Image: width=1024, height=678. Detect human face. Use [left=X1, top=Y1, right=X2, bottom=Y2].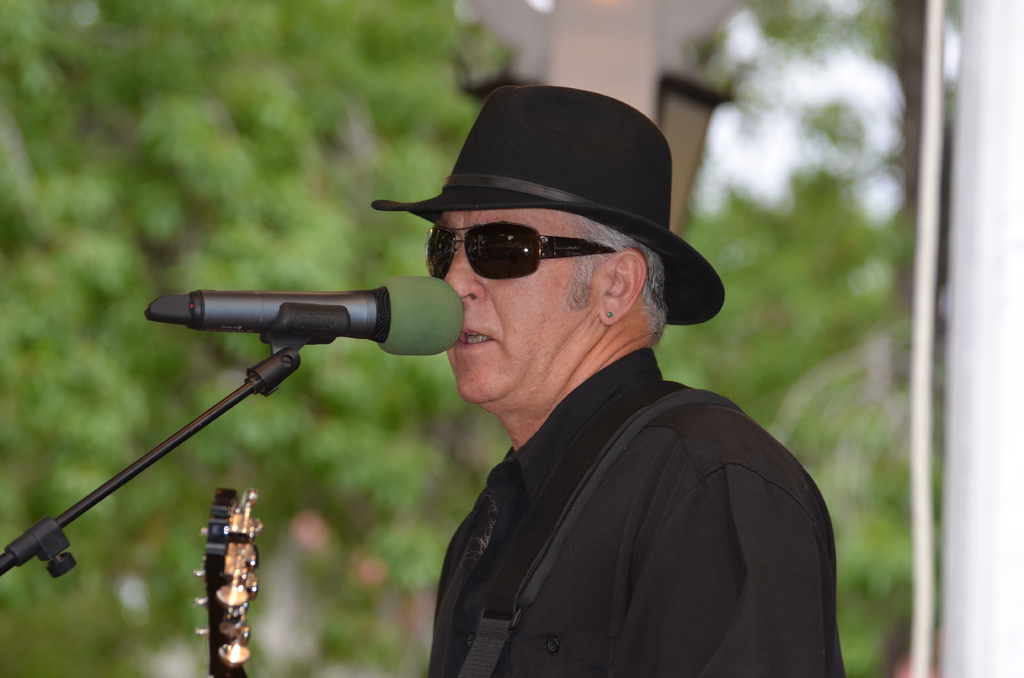
[left=431, top=213, right=614, bottom=404].
